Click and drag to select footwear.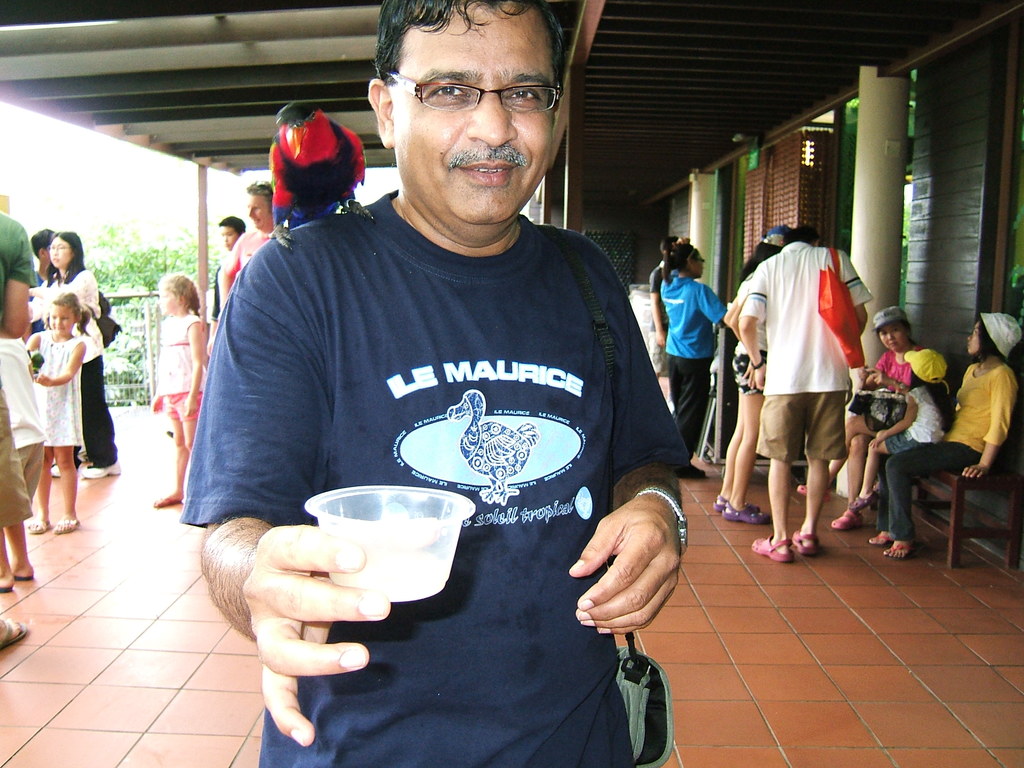
Selection: crop(15, 578, 33, 582).
